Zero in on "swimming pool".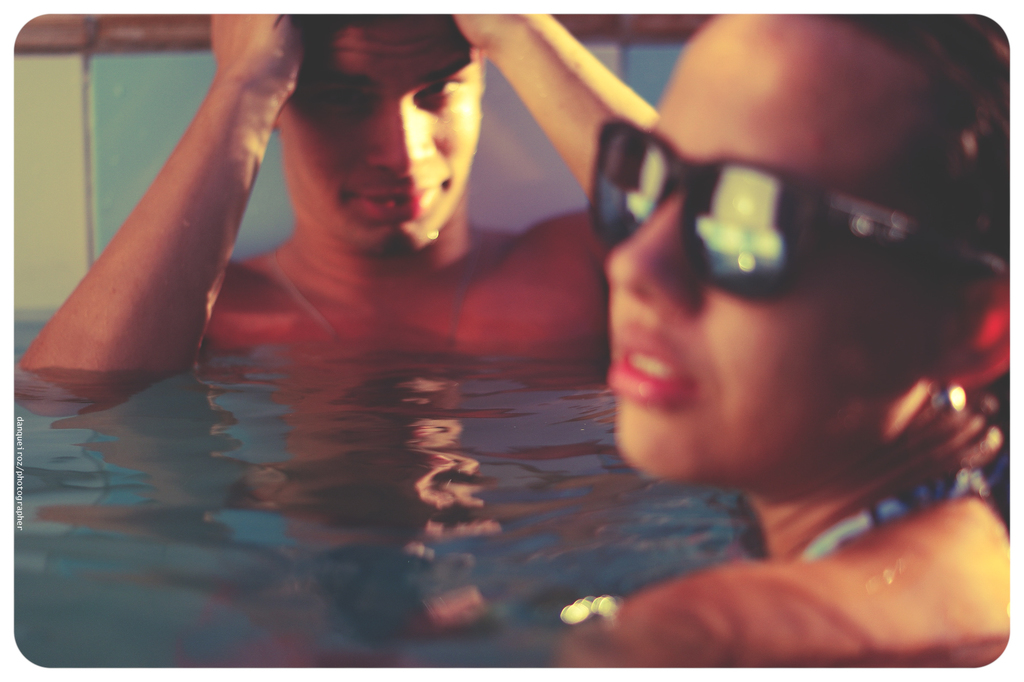
Zeroed in: 7, 301, 1018, 670.
